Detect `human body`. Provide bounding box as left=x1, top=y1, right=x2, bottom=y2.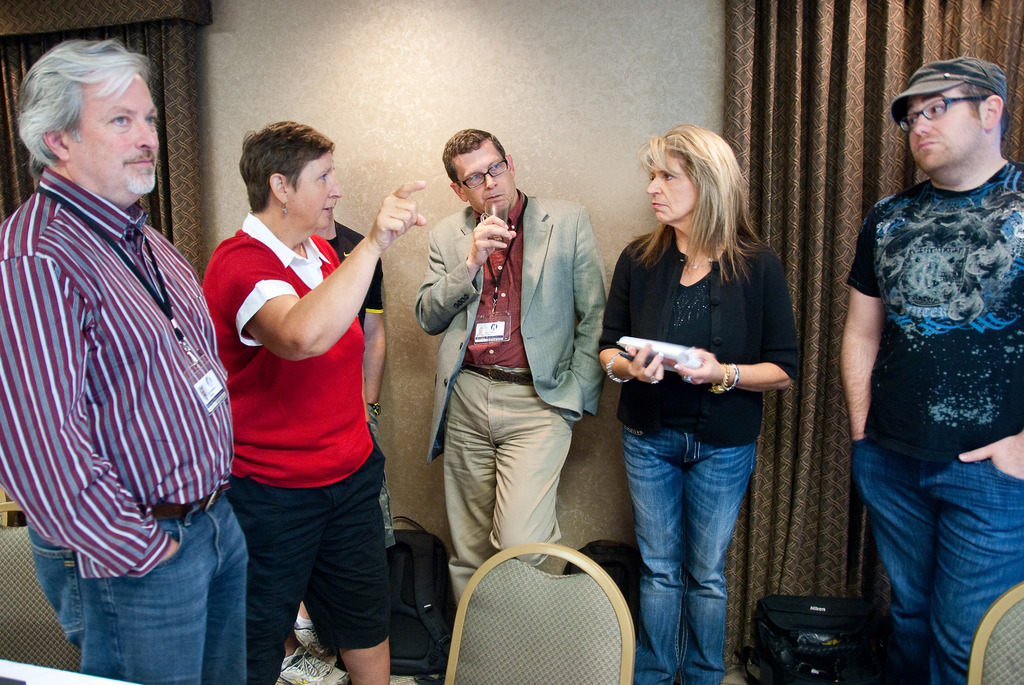
left=413, top=113, right=612, bottom=623.
